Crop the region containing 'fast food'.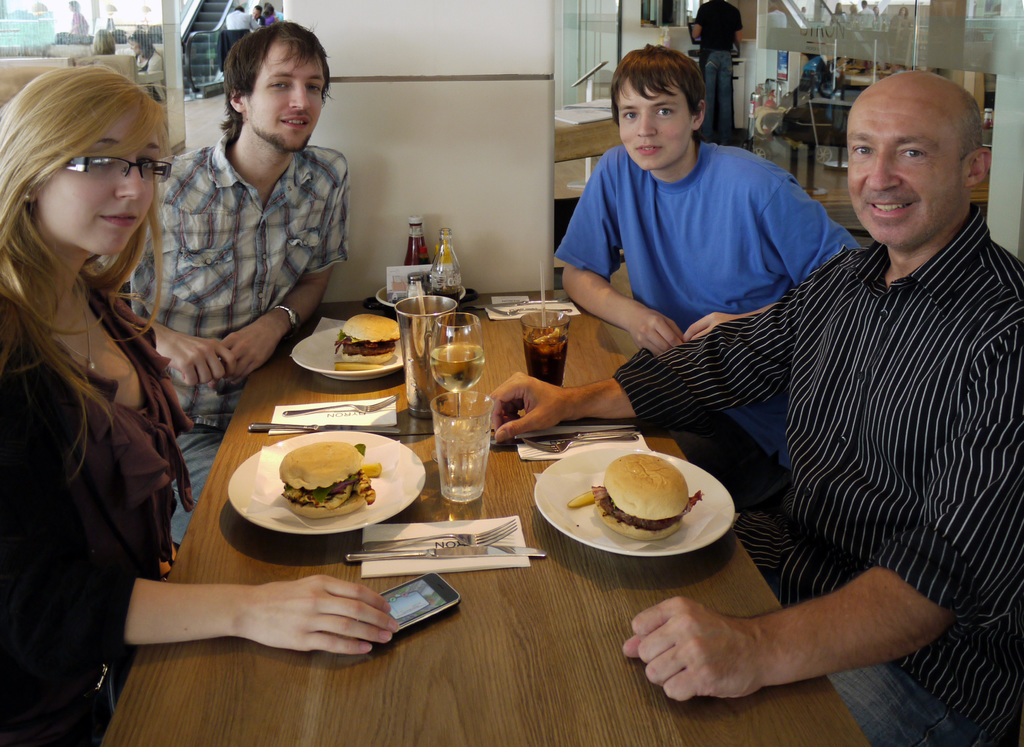
Crop region: bbox=(588, 449, 703, 541).
